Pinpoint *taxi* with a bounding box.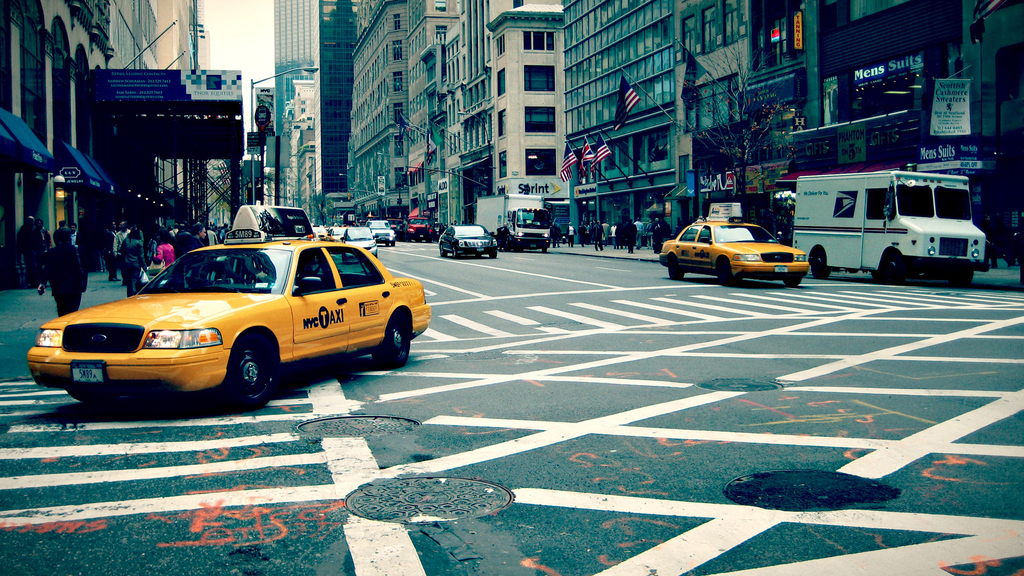
crop(661, 202, 808, 288).
